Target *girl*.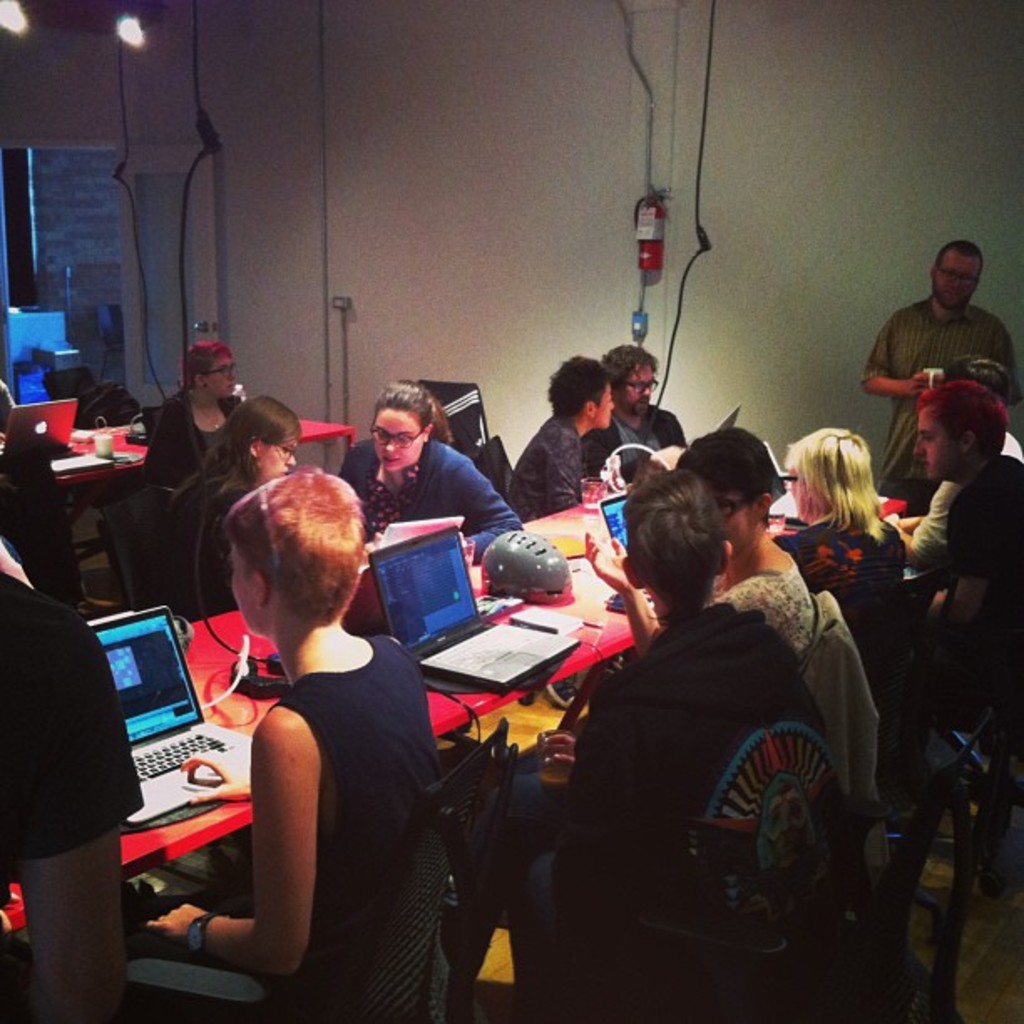
Target region: <box>137,467,445,1022</box>.
